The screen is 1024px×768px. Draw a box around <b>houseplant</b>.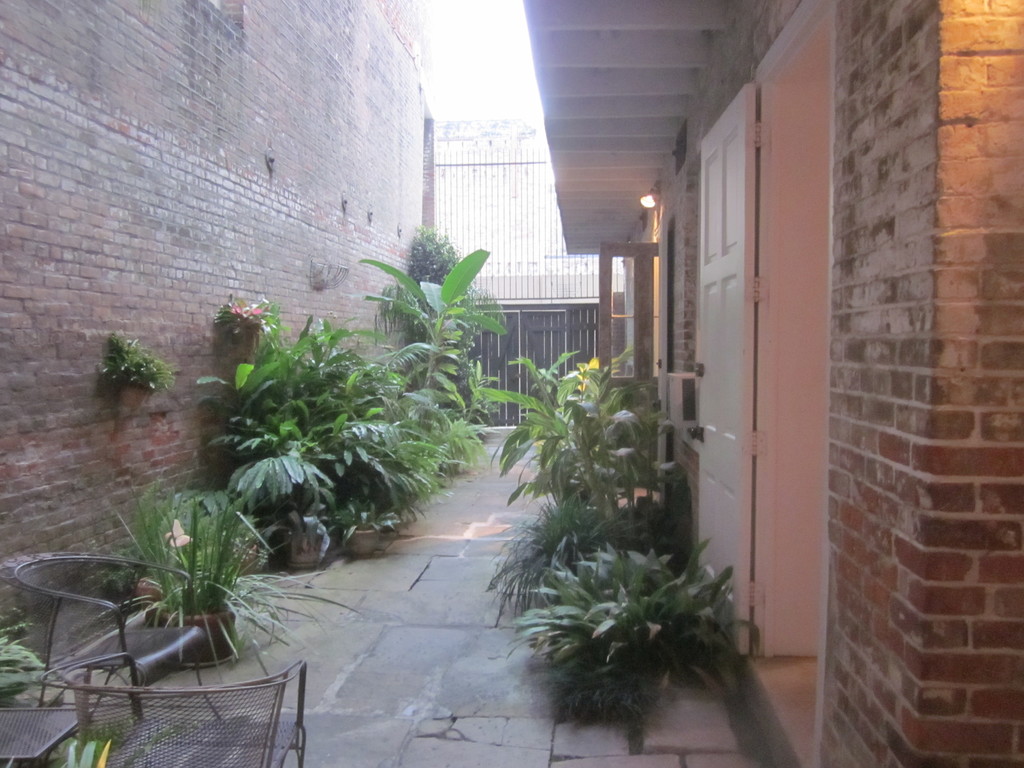
region(102, 490, 365, 684).
